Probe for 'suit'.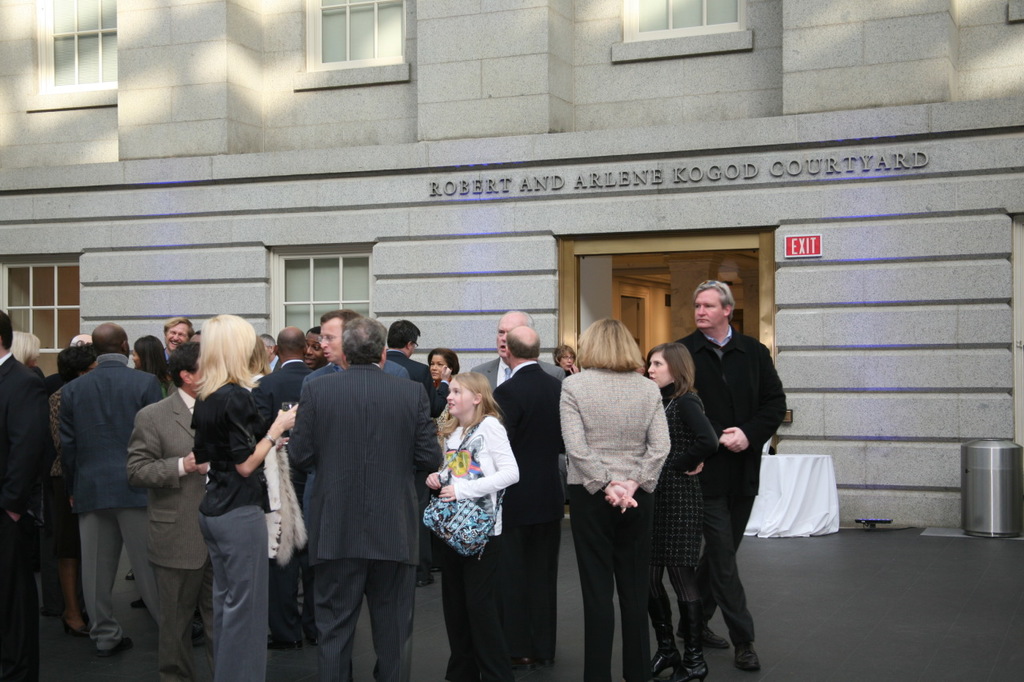
Probe result: box(470, 353, 563, 401).
